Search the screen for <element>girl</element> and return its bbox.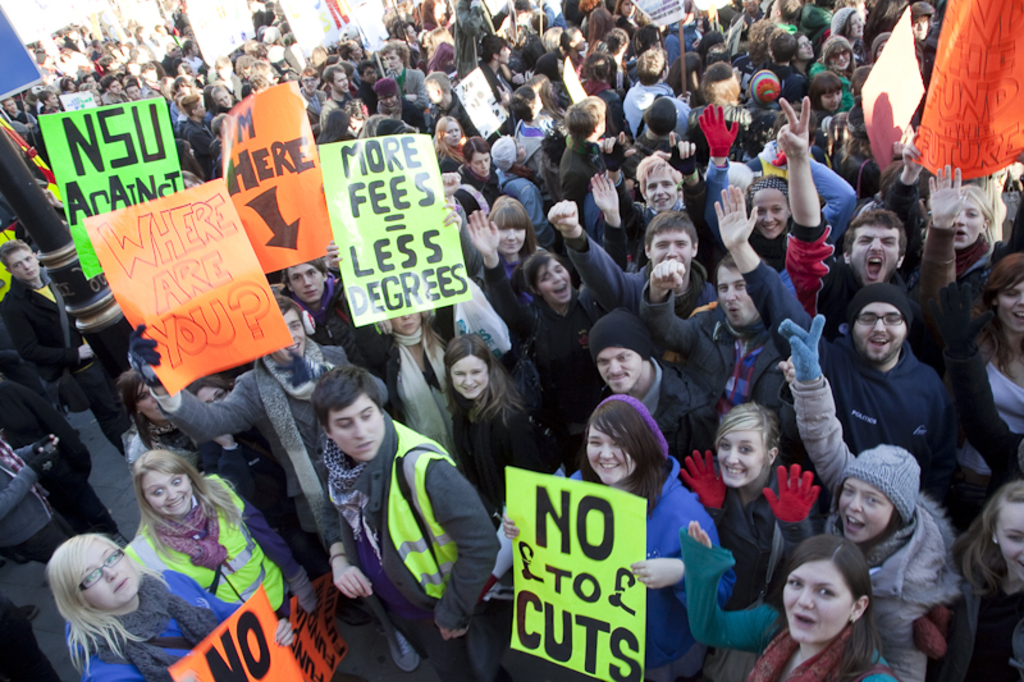
Found: pyautogui.locateOnScreen(503, 392, 739, 681).
